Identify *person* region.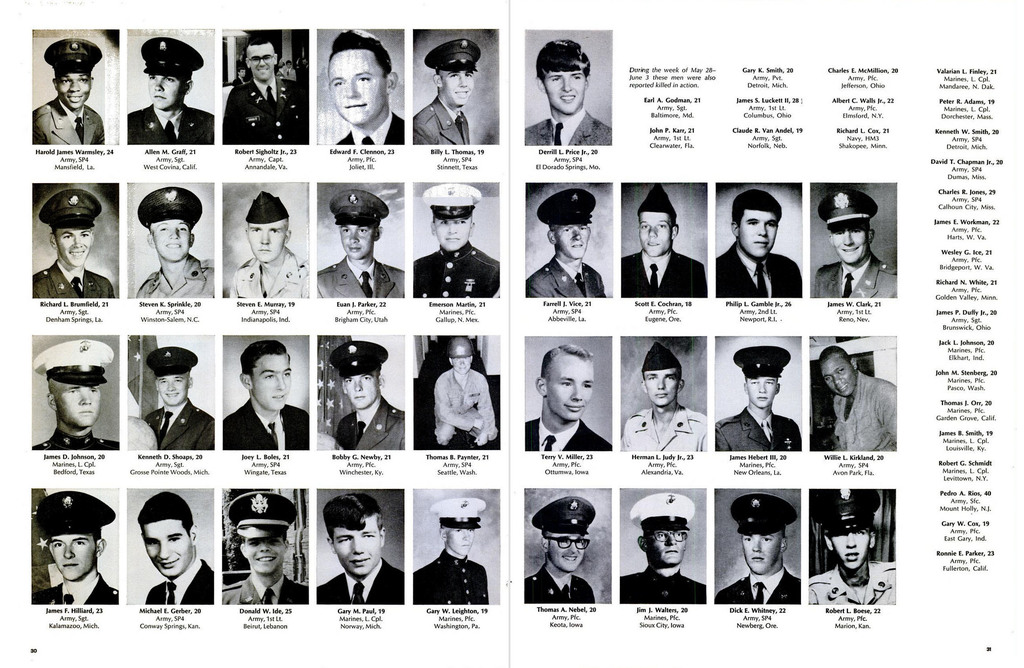
Region: bbox=[615, 355, 710, 453].
